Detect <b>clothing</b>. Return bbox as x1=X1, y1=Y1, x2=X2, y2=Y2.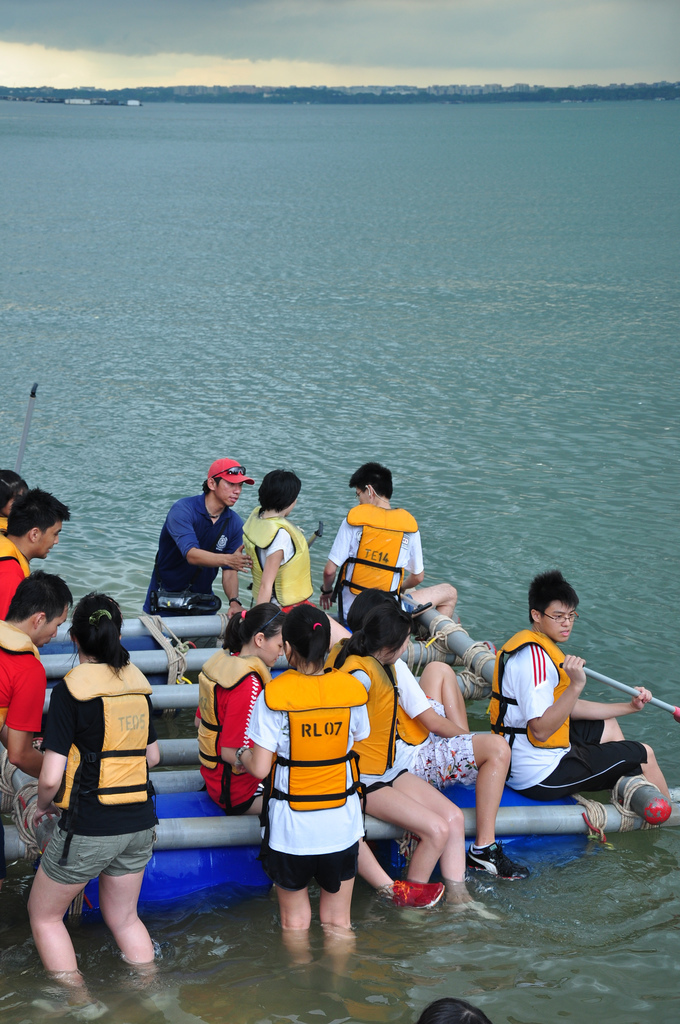
x1=489, y1=619, x2=661, y2=798.
